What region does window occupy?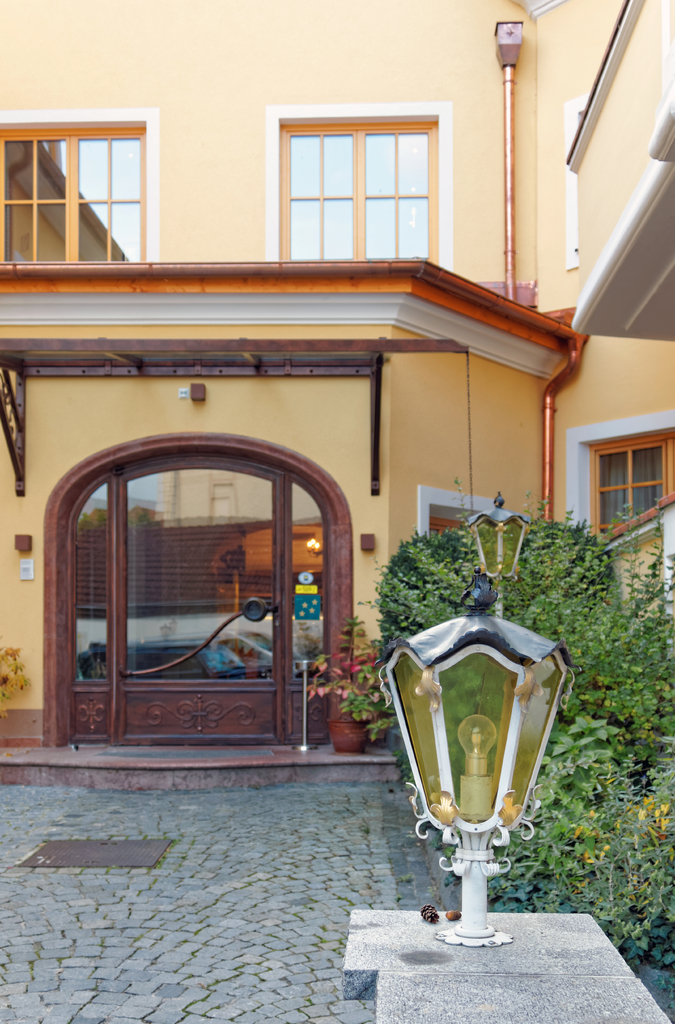
<box>563,408,674,554</box>.
